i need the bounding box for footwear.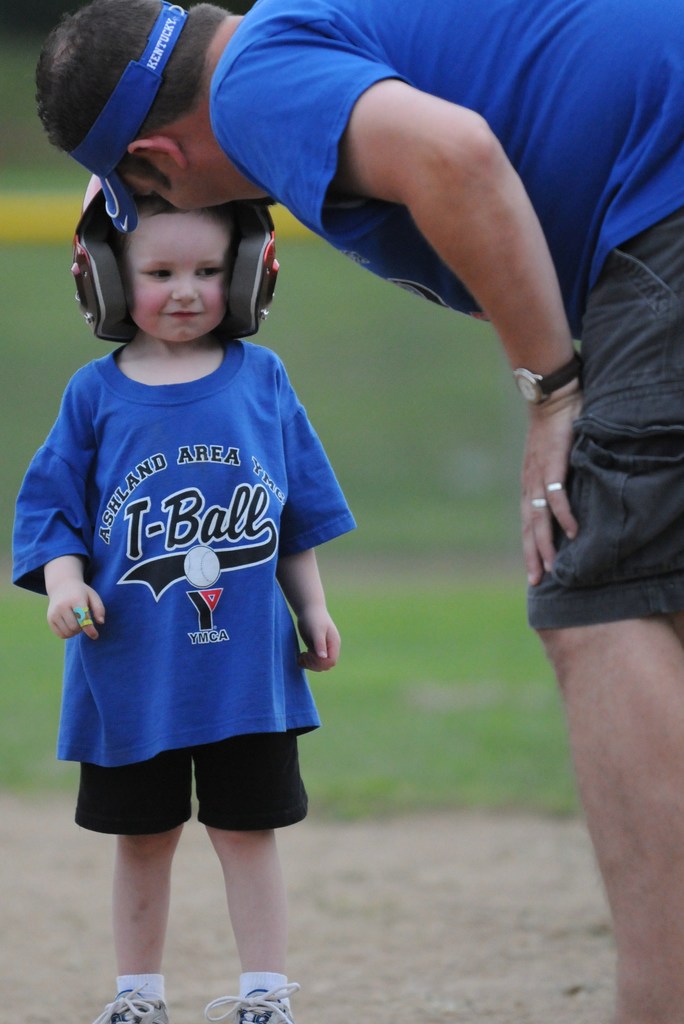
Here it is: (204, 987, 302, 1023).
